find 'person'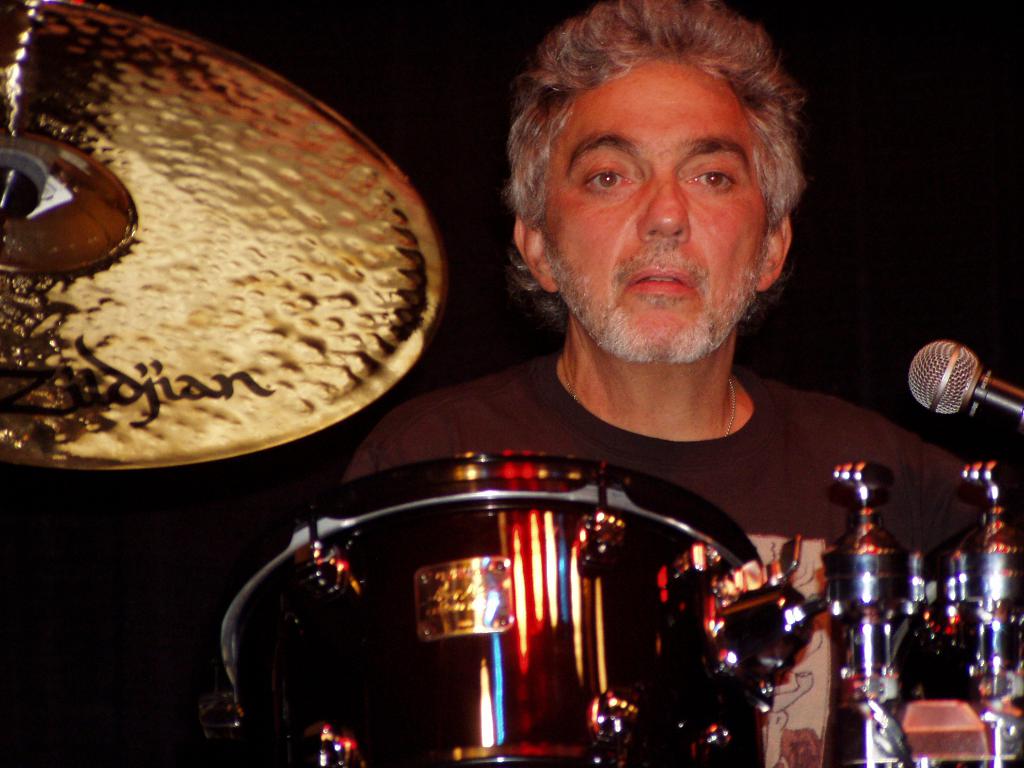
<region>342, 1, 988, 767</region>
